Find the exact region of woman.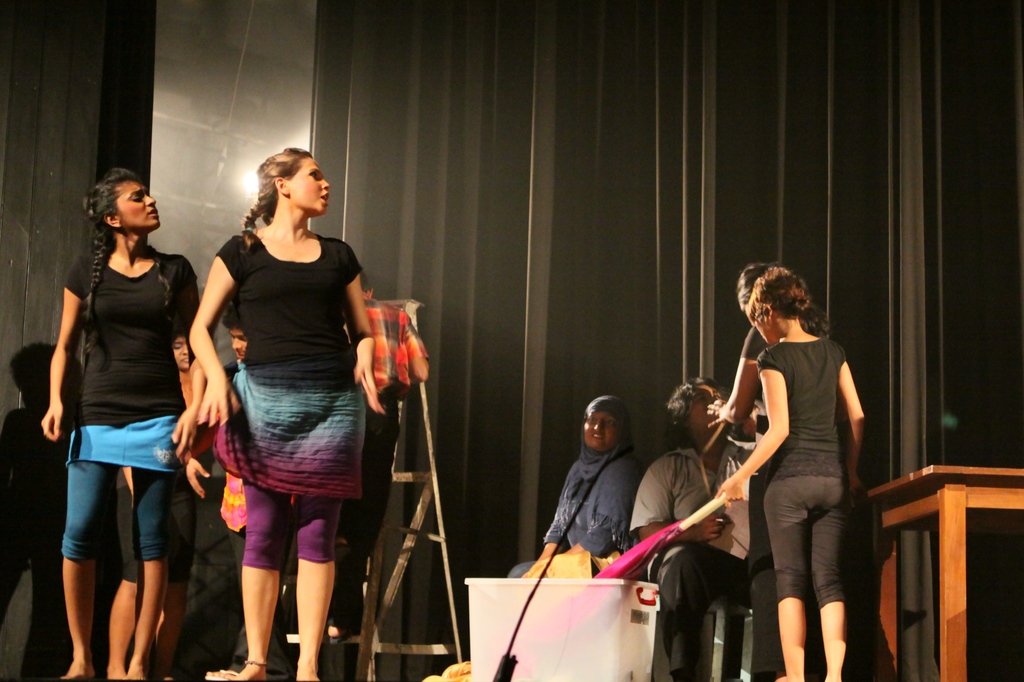
Exact region: detection(716, 265, 861, 679).
